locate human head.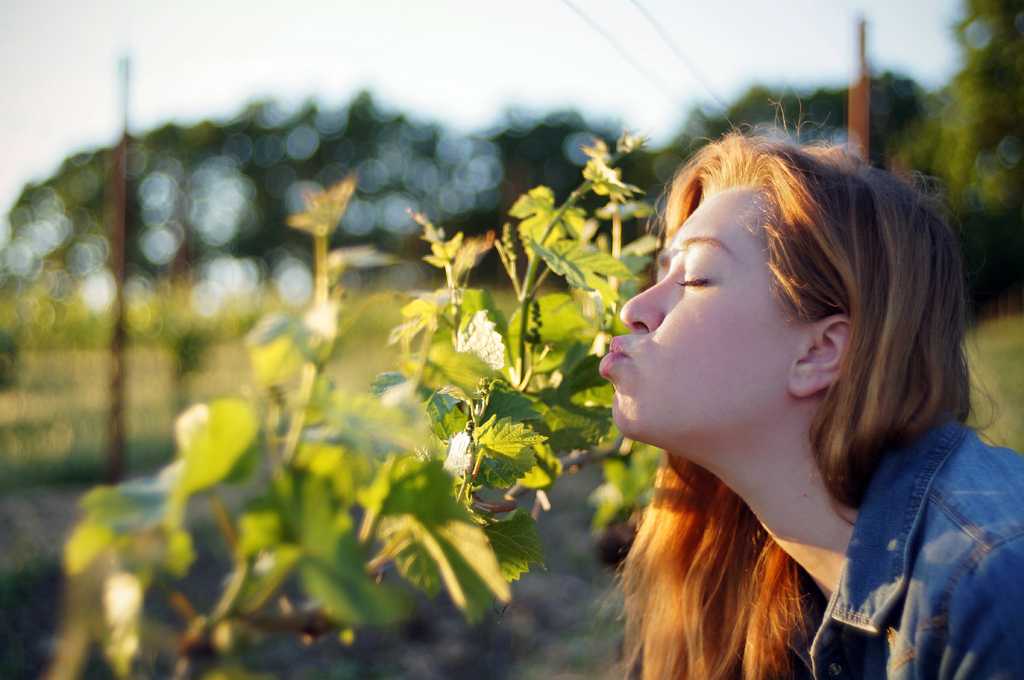
Bounding box: <box>634,135,936,468</box>.
